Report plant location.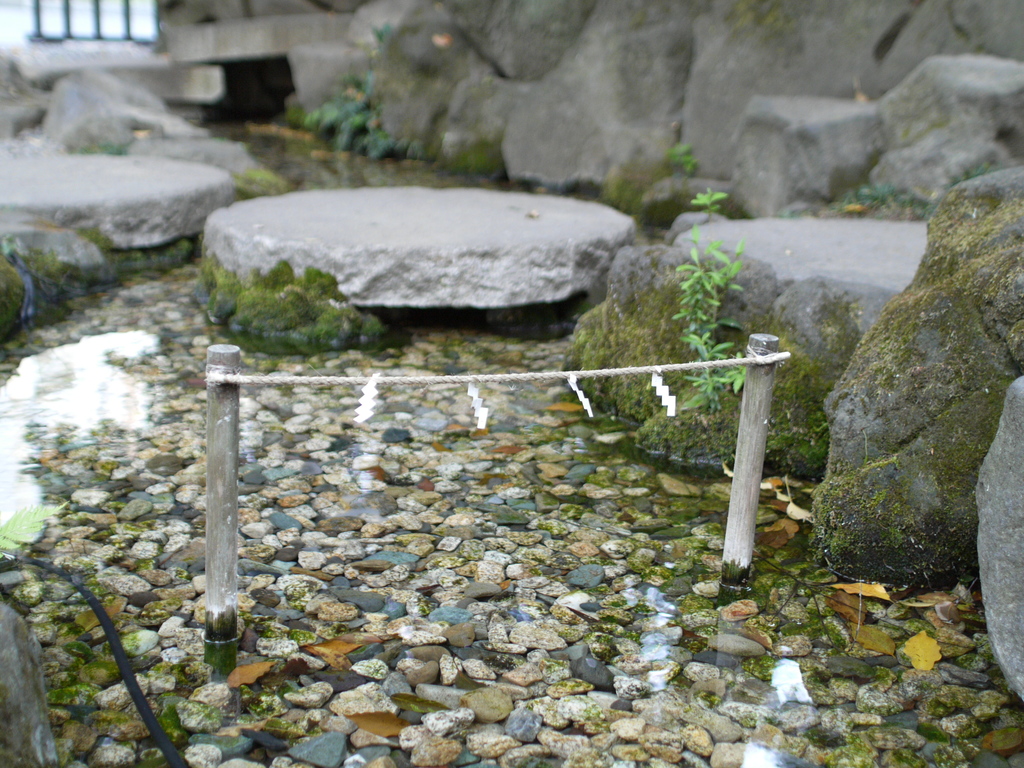
Report: {"x1": 300, "y1": 20, "x2": 402, "y2": 164}.
